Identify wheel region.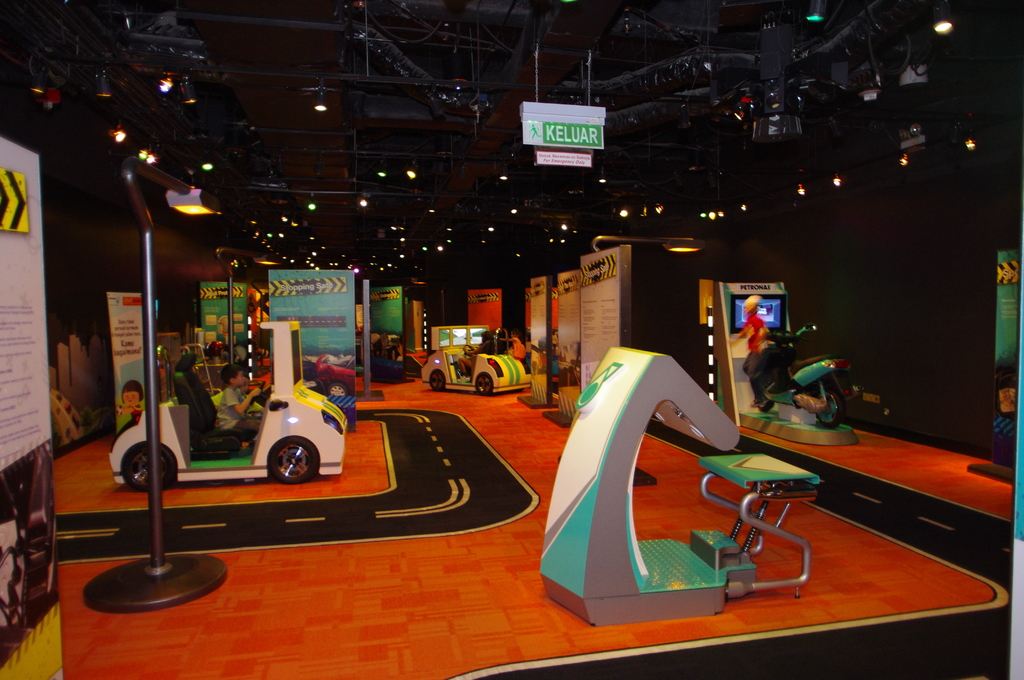
Region: x1=815, y1=383, x2=842, y2=425.
